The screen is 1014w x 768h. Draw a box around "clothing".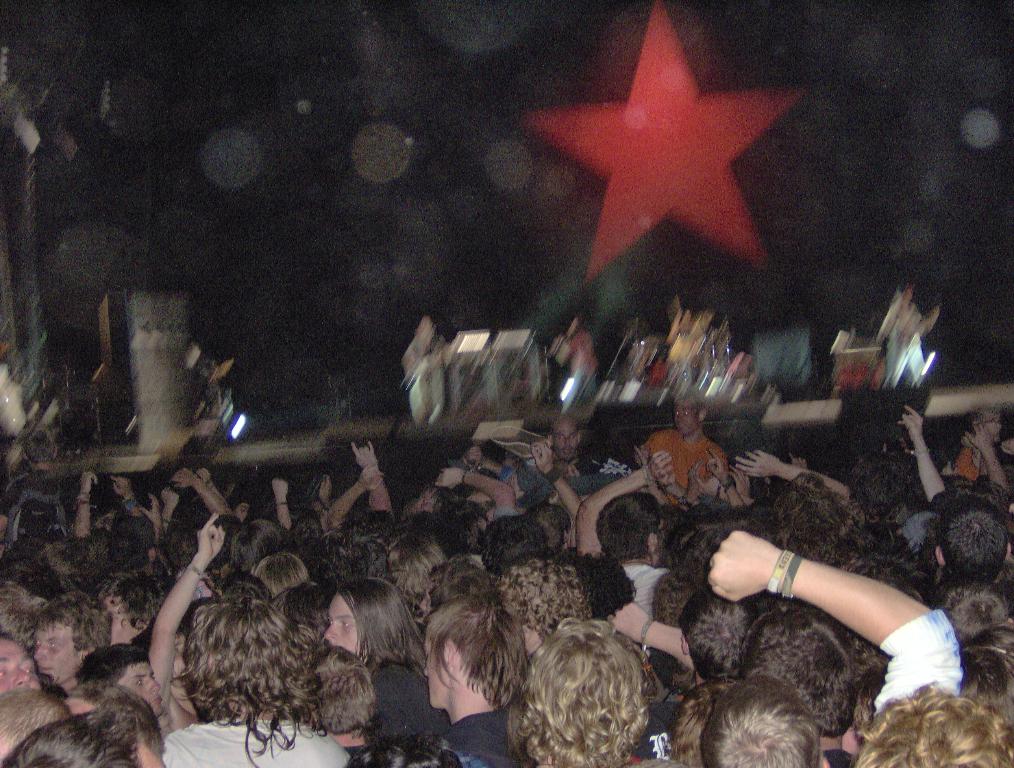
pyautogui.locateOnScreen(162, 715, 348, 767).
